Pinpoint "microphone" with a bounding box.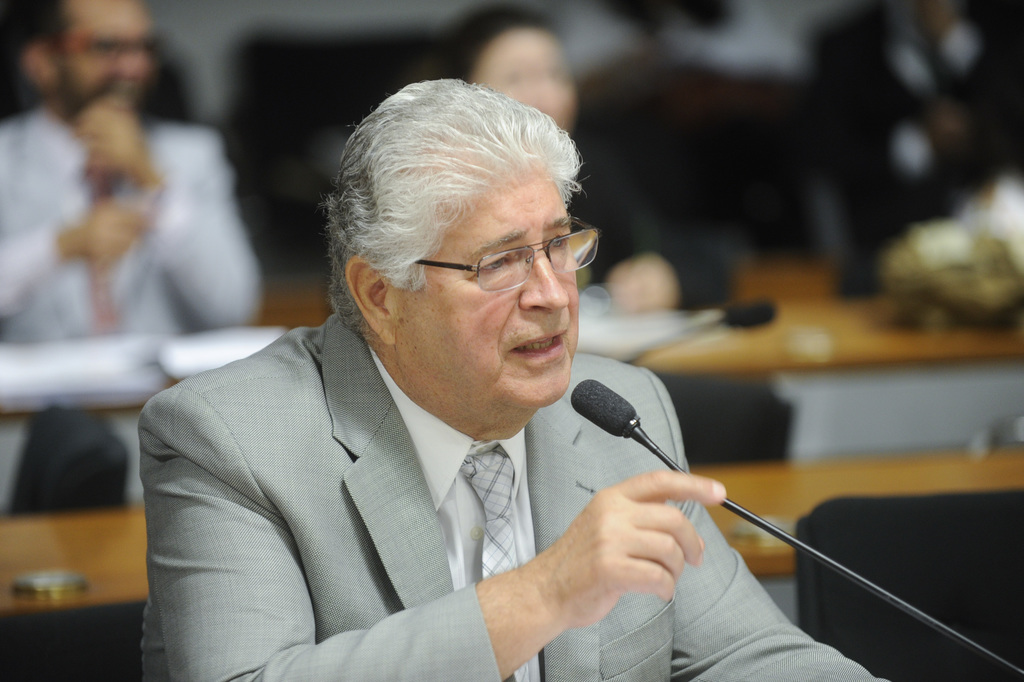
select_region(570, 379, 634, 434).
